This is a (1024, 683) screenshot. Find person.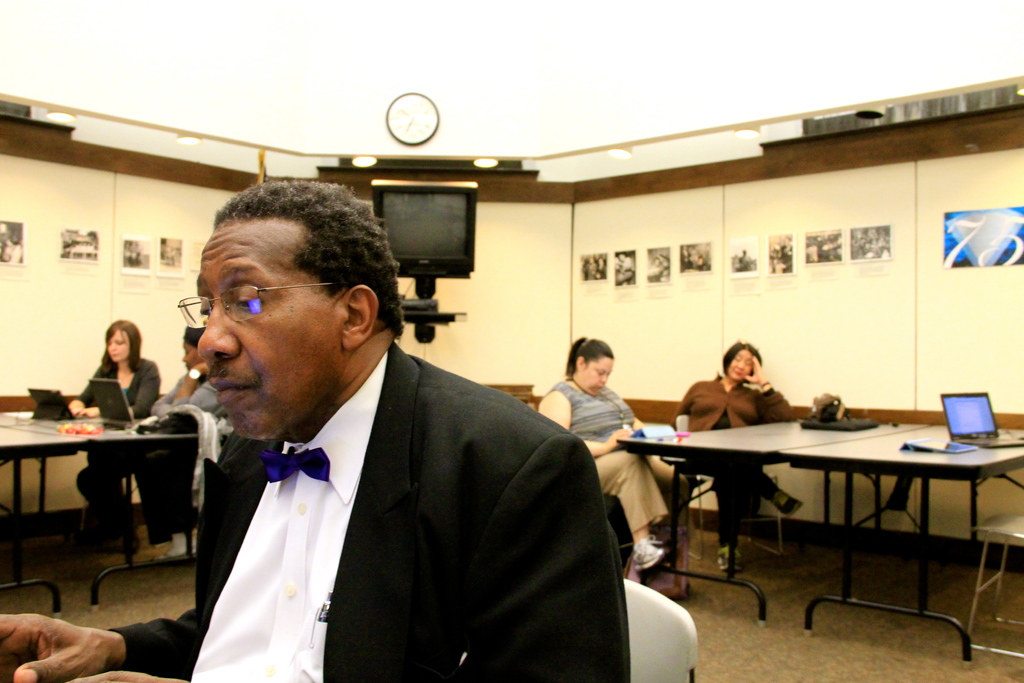
Bounding box: locate(148, 294, 229, 539).
